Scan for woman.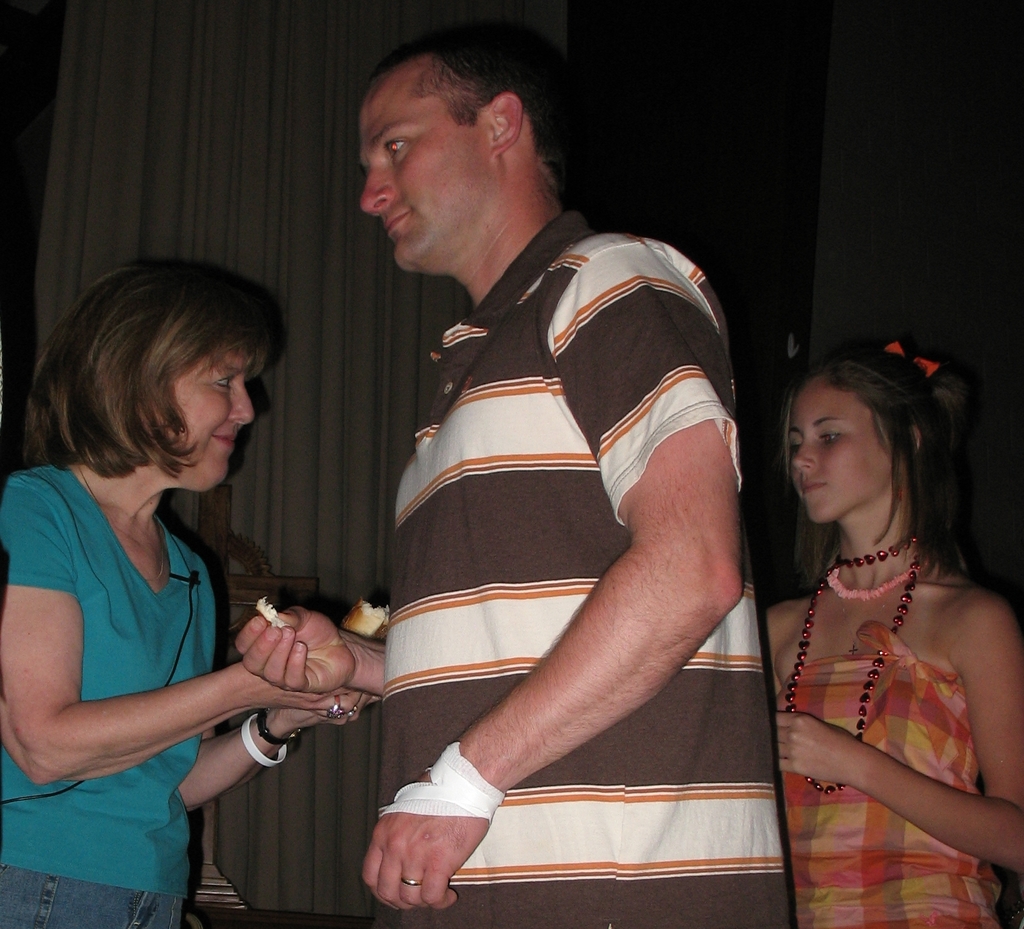
Scan result: bbox=(755, 340, 1023, 928).
